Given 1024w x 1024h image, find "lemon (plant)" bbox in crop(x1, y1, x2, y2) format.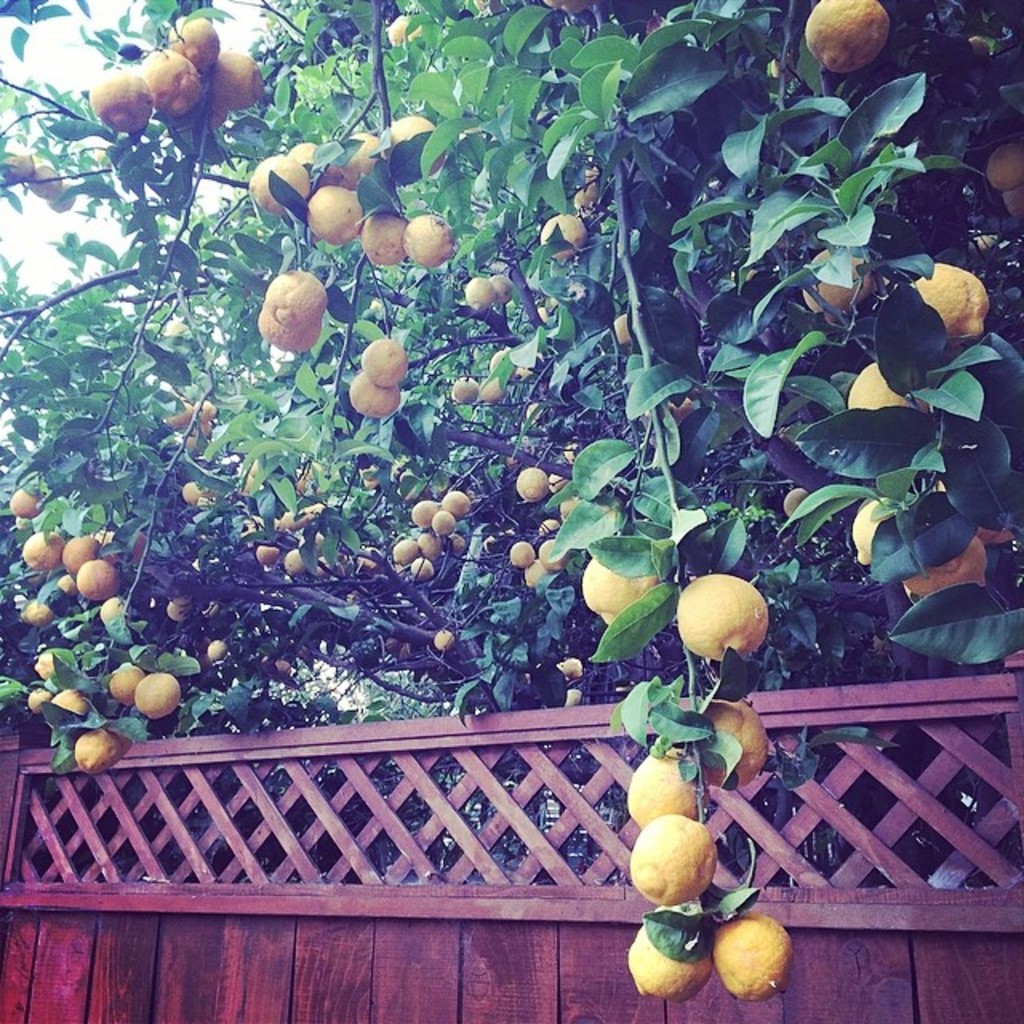
crop(483, 379, 507, 402).
